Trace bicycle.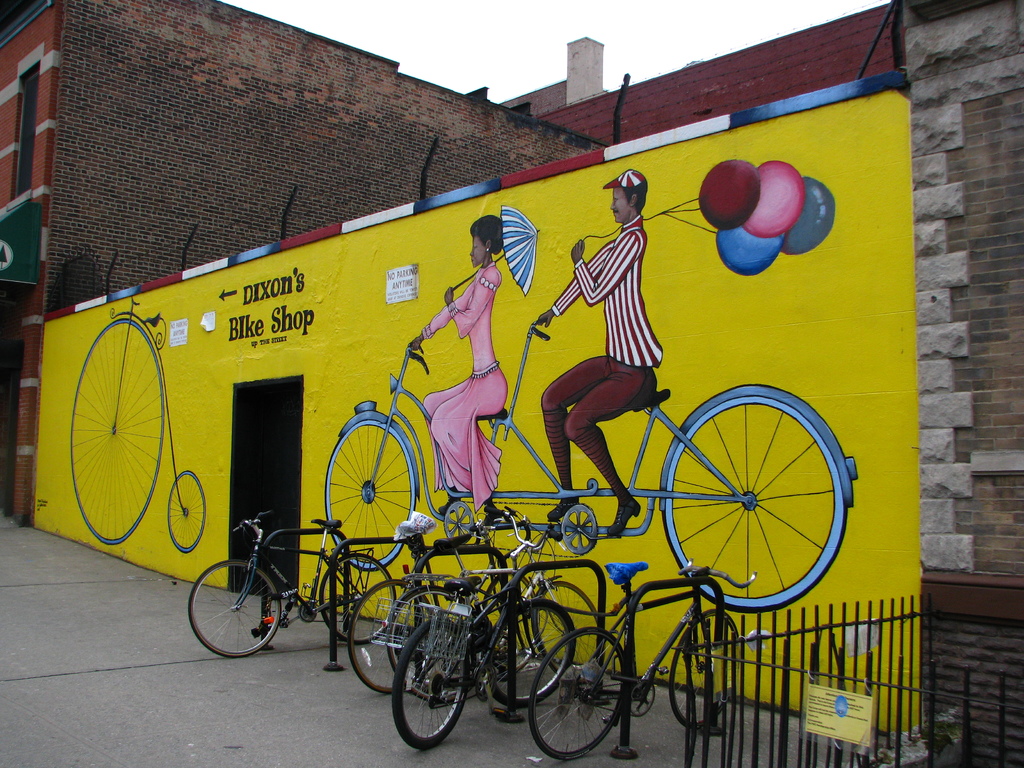
Traced to (left=346, top=508, right=529, bottom=699).
